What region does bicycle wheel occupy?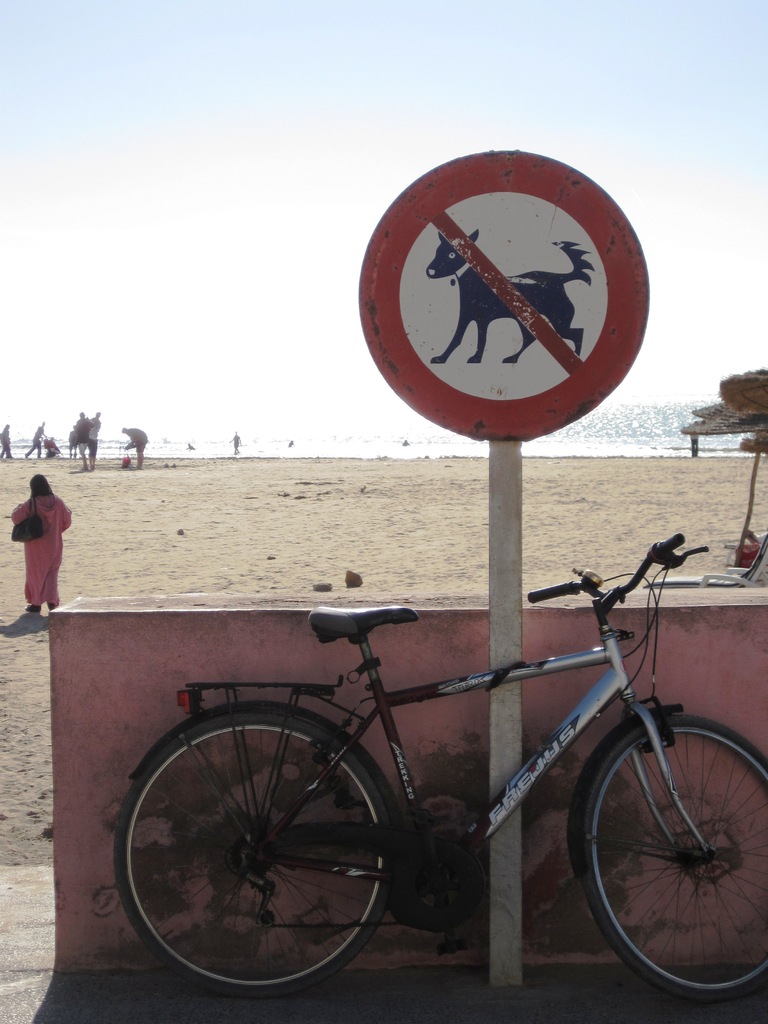
bbox=[114, 698, 408, 1002].
